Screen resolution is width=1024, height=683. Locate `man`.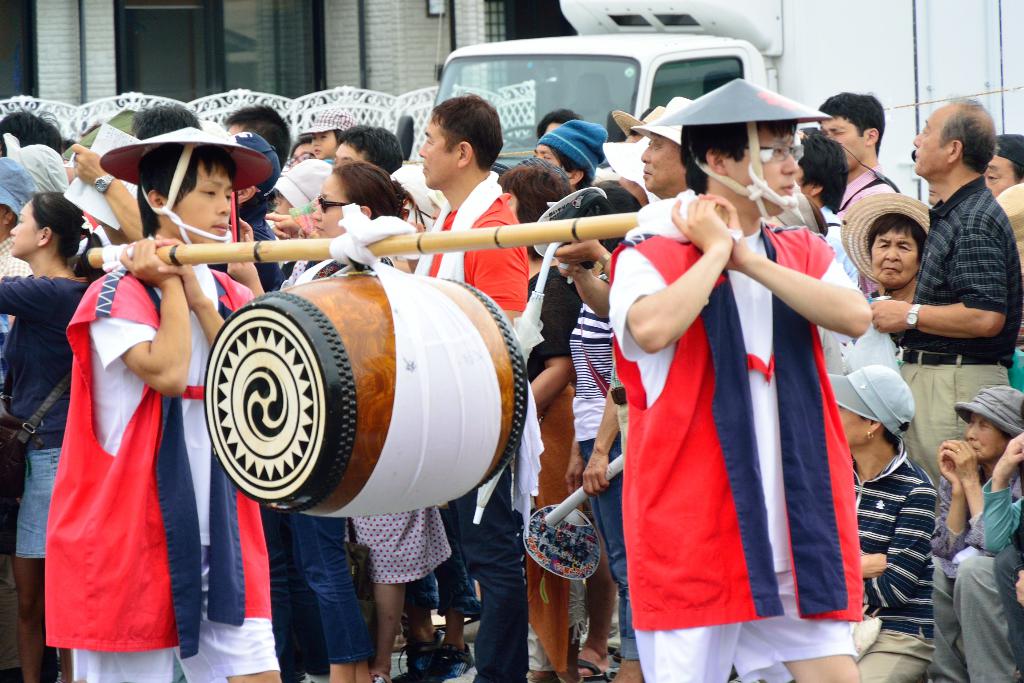
(x1=813, y1=88, x2=909, y2=258).
